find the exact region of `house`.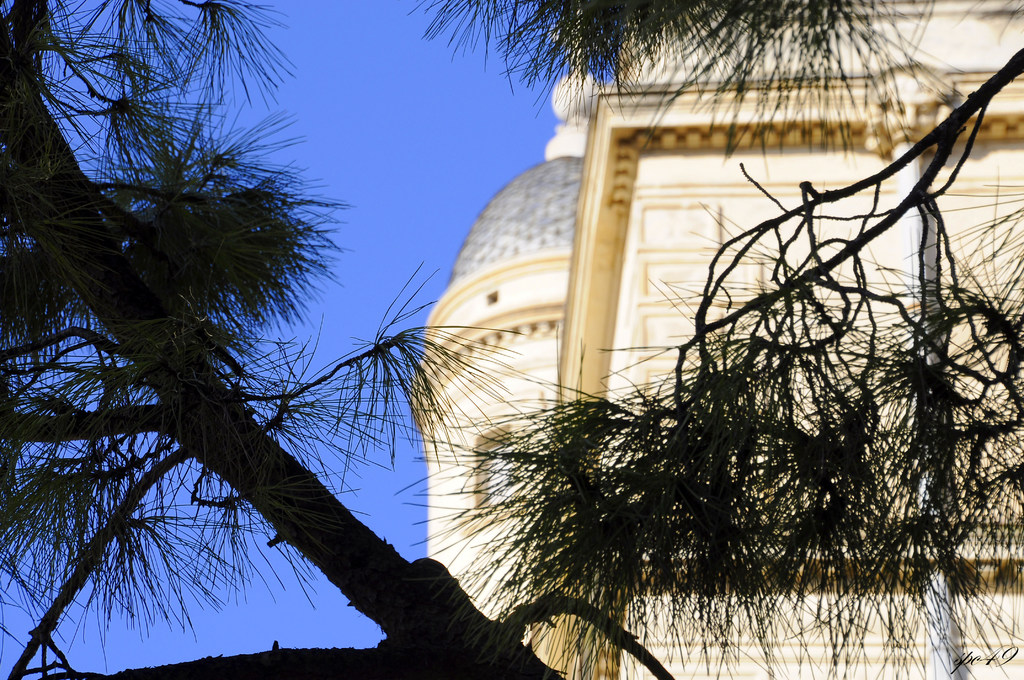
Exact region: 403/0/1023/679.
